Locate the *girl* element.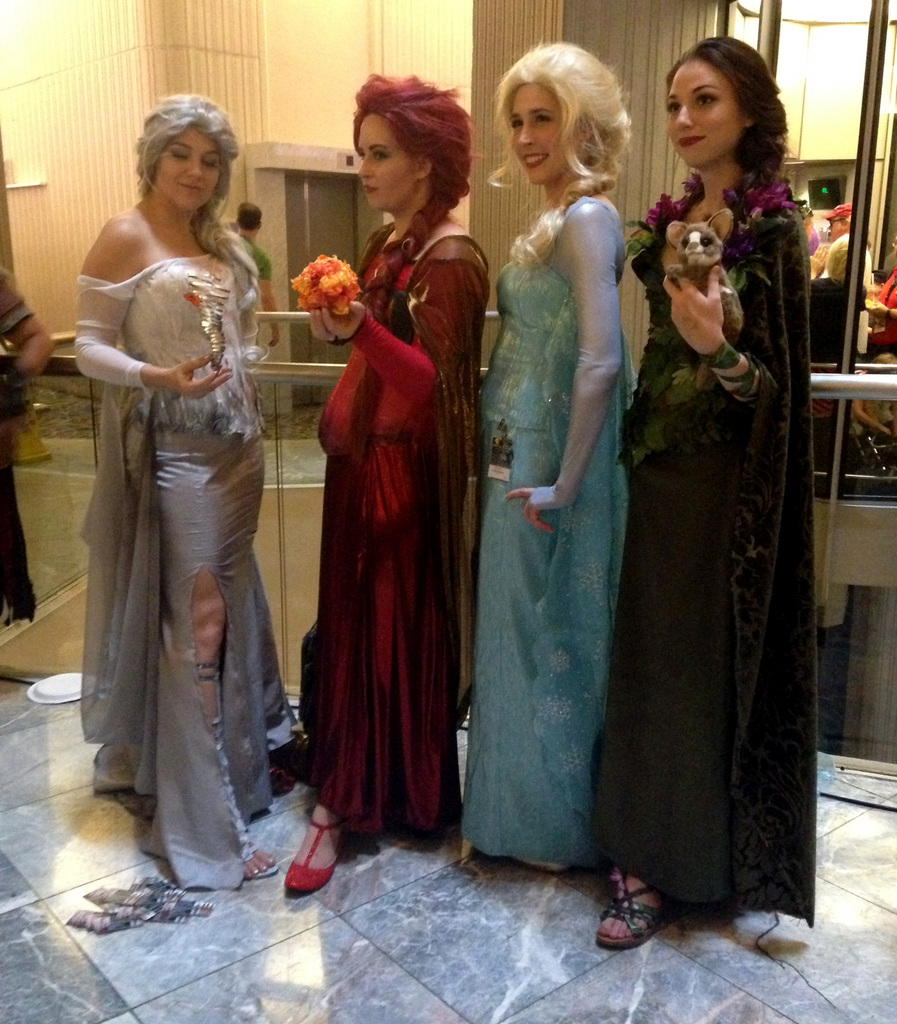
Element bbox: bbox=(593, 26, 818, 950).
